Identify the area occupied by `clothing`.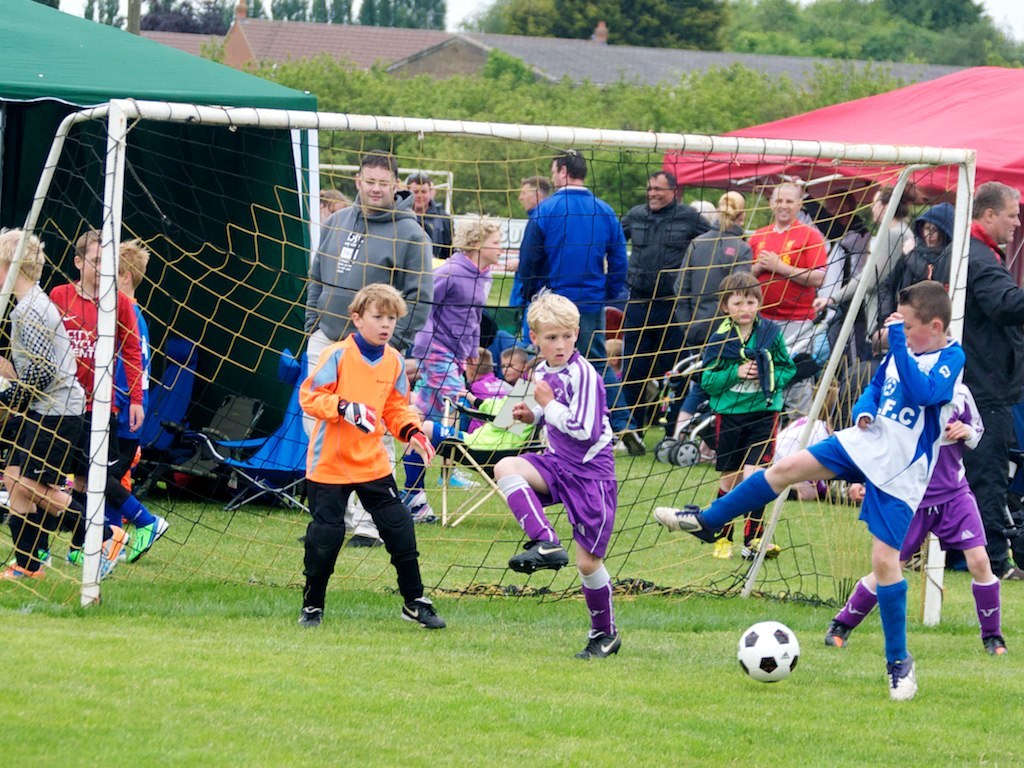
Area: 50 282 145 405.
